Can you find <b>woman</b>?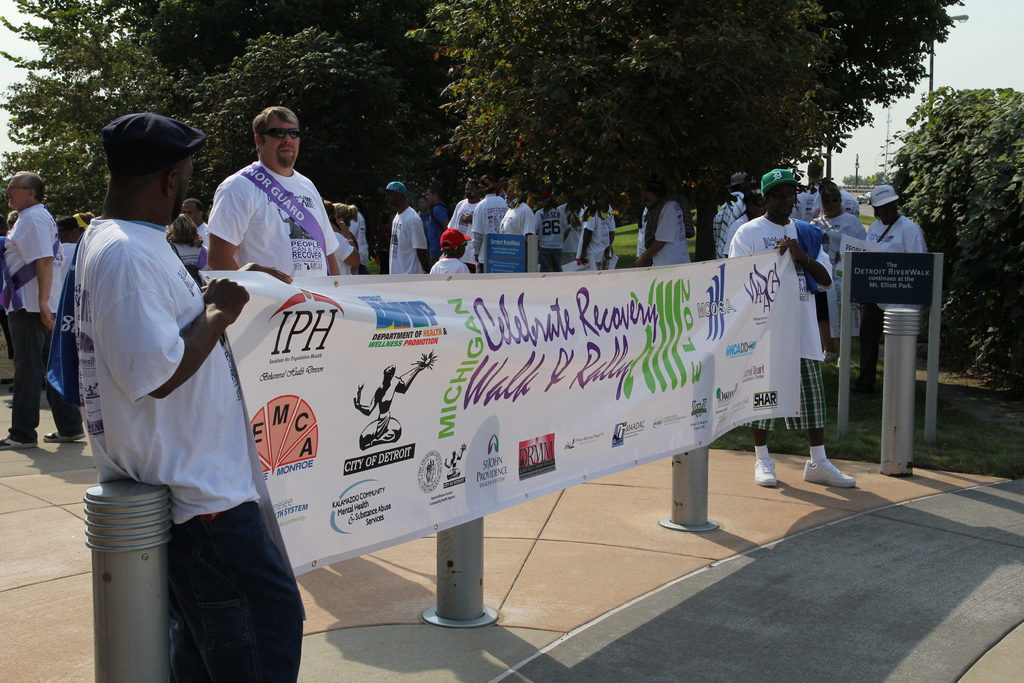
Yes, bounding box: [x1=810, y1=183, x2=868, y2=368].
